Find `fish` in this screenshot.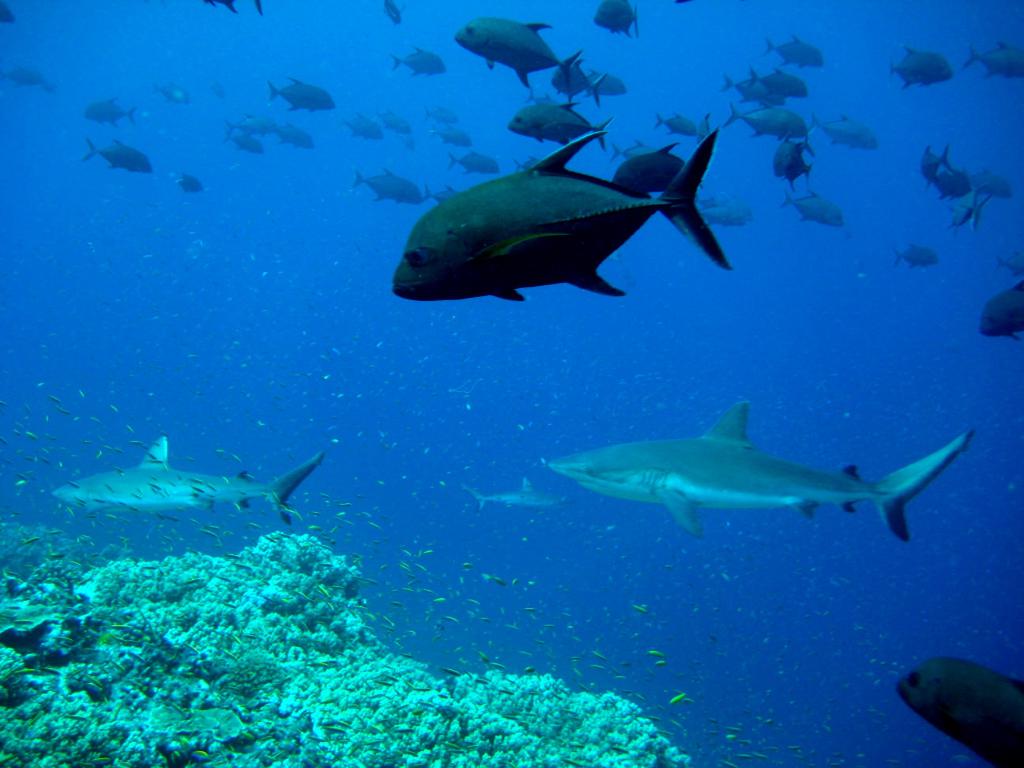
The bounding box for `fish` is <box>264,124,313,148</box>.
